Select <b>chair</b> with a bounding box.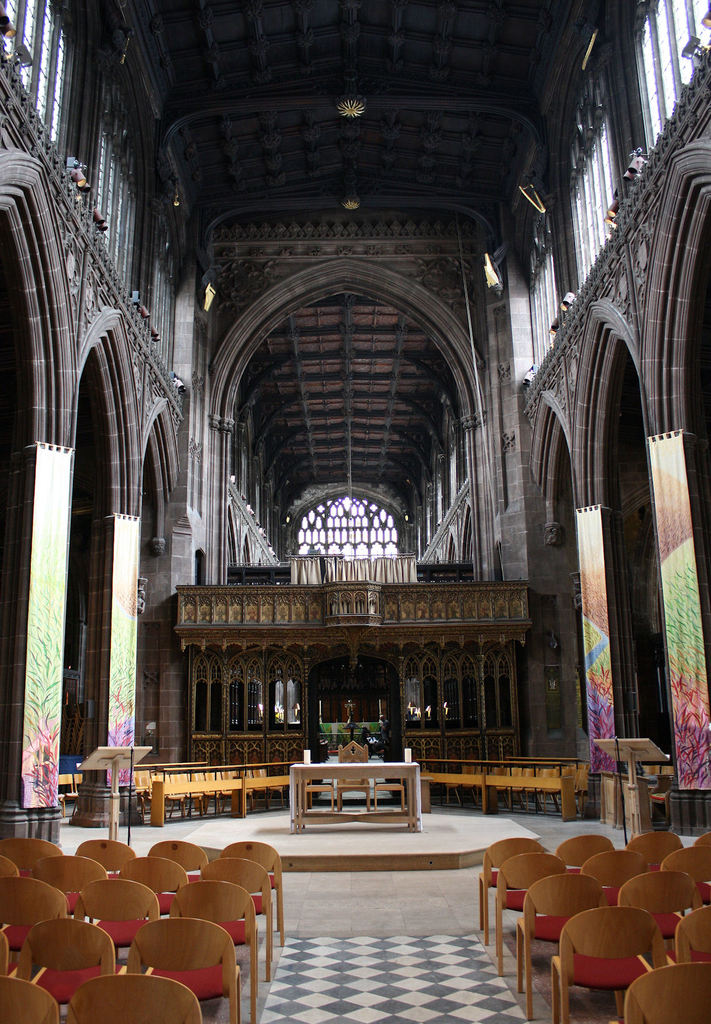
bbox=(331, 740, 372, 810).
